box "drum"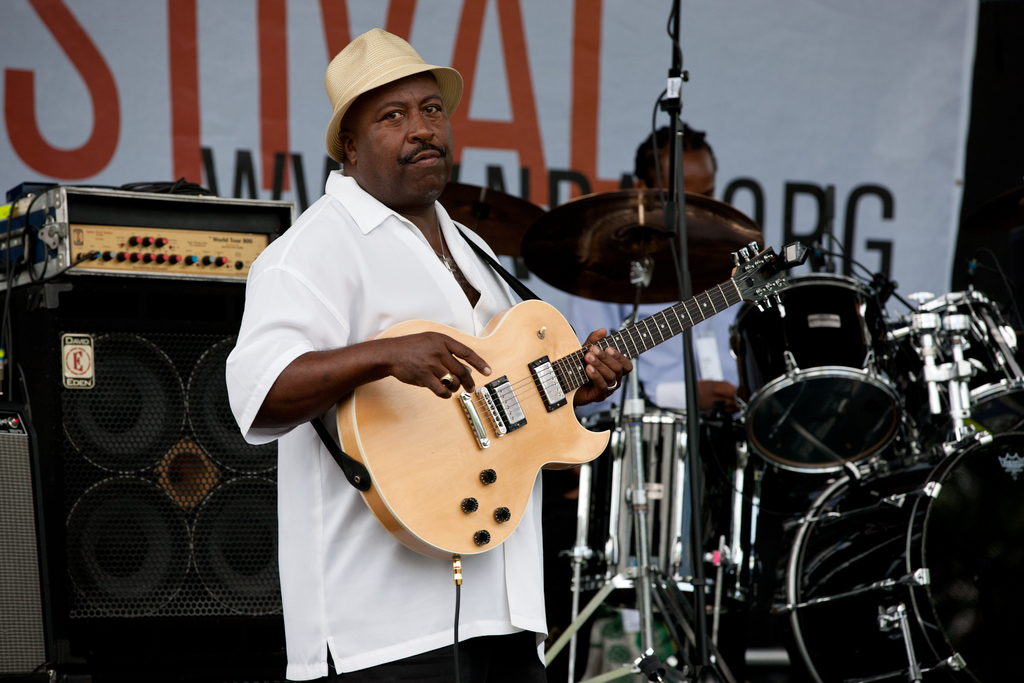
(728,274,912,476)
